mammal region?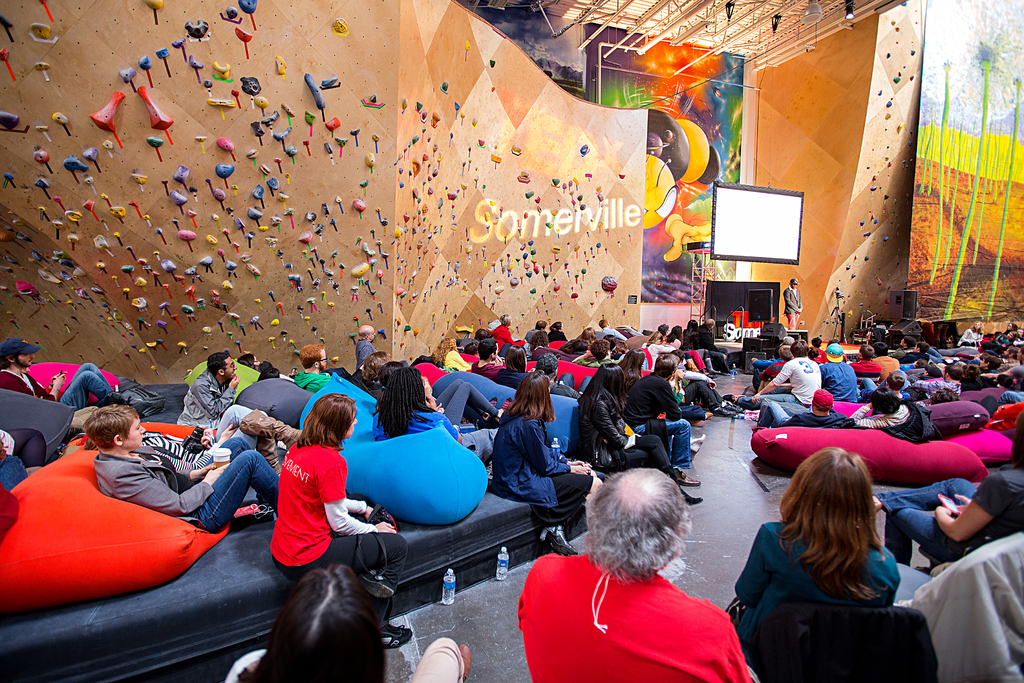
BBox(225, 562, 470, 682)
